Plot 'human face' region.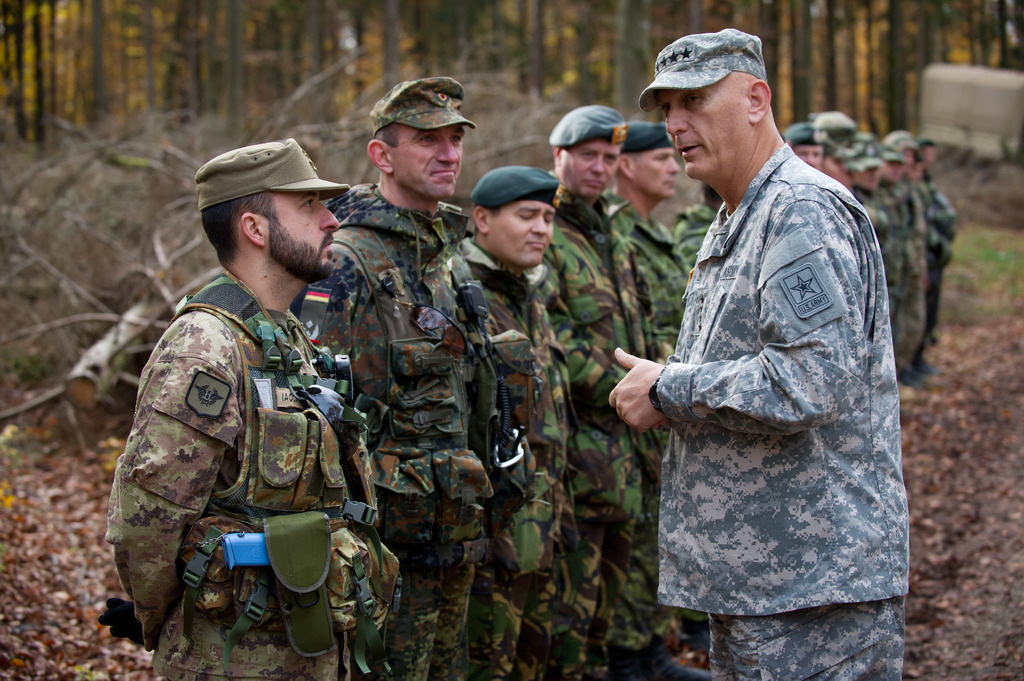
Plotted at 262, 188, 338, 277.
